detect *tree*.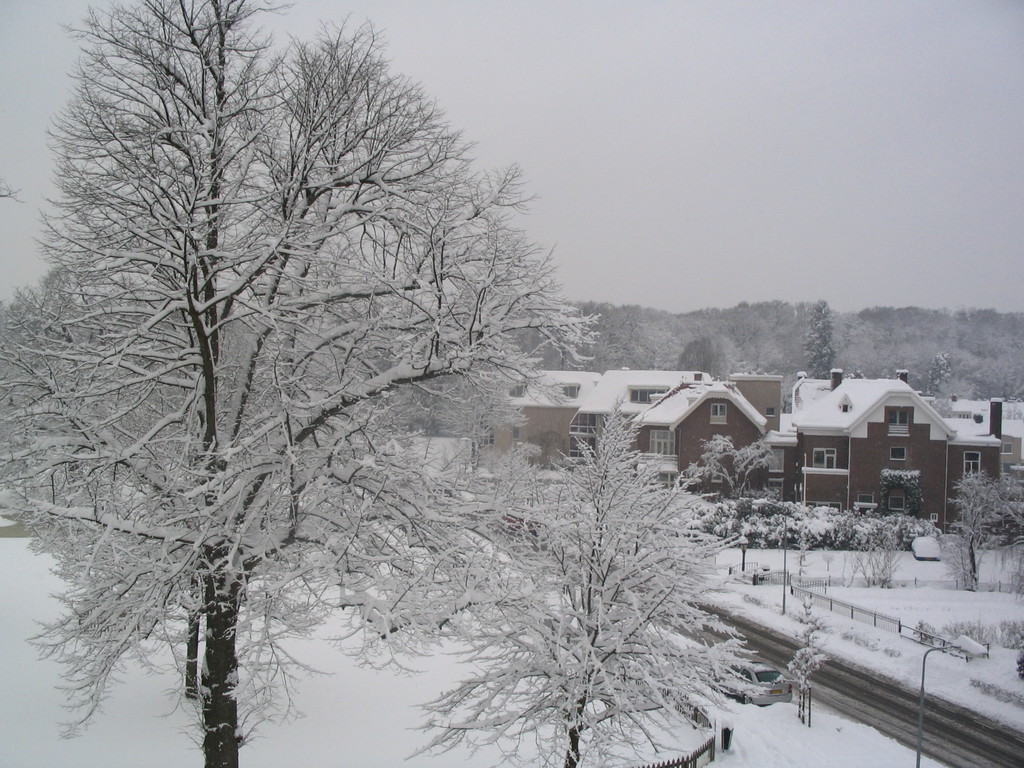
Detected at (x1=953, y1=467, x2=1014, y2=589).
